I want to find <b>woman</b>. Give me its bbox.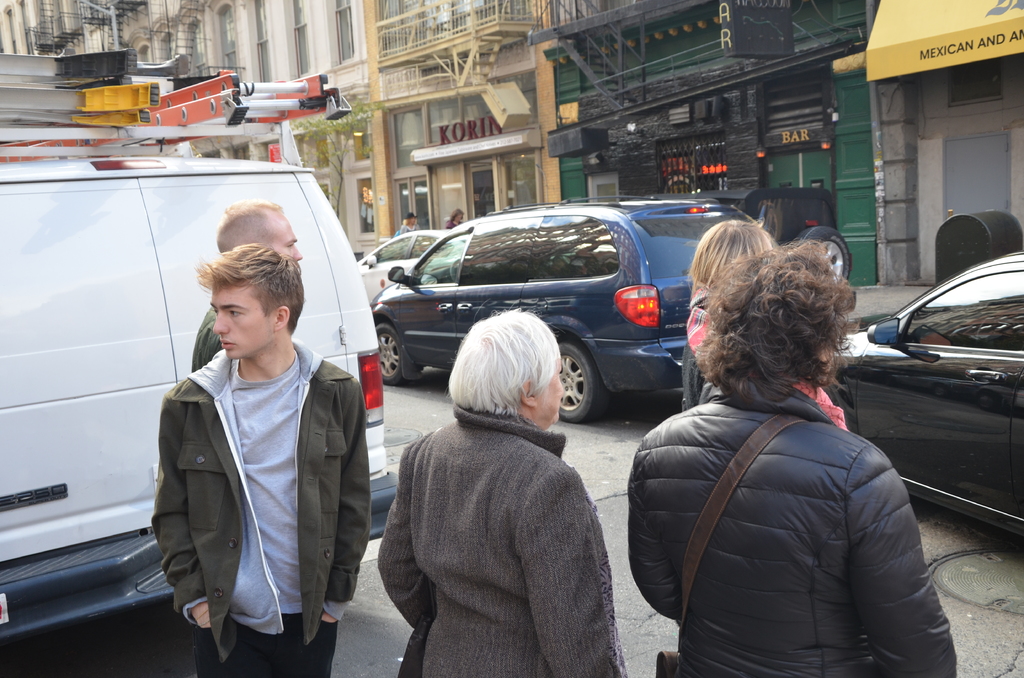
(375,305,634,677).
